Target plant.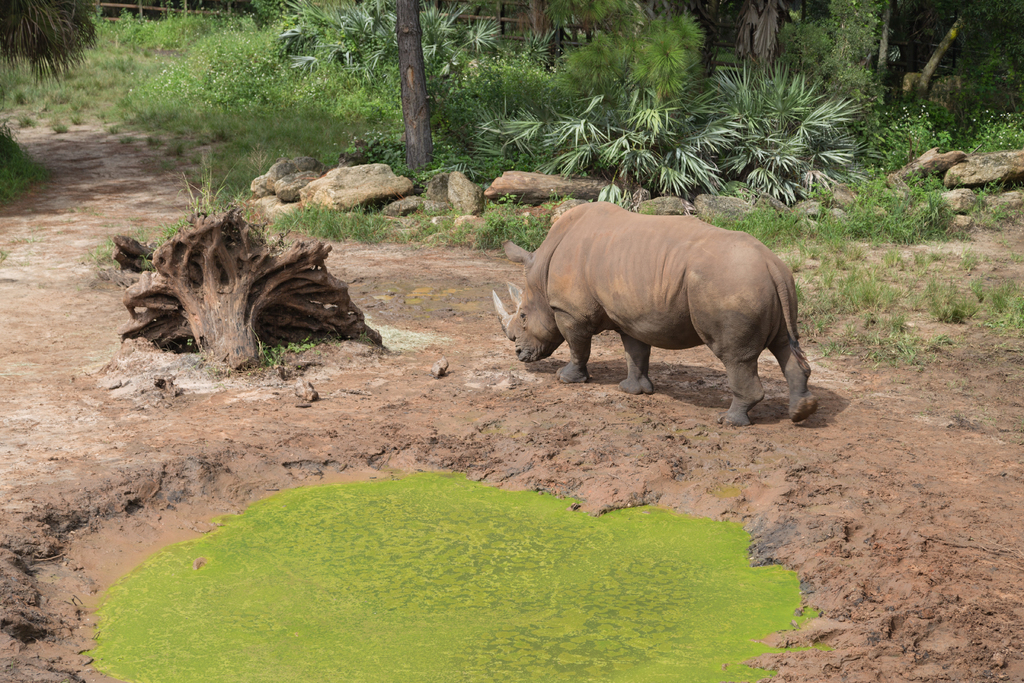
Target region: (985,263,1023,331).
